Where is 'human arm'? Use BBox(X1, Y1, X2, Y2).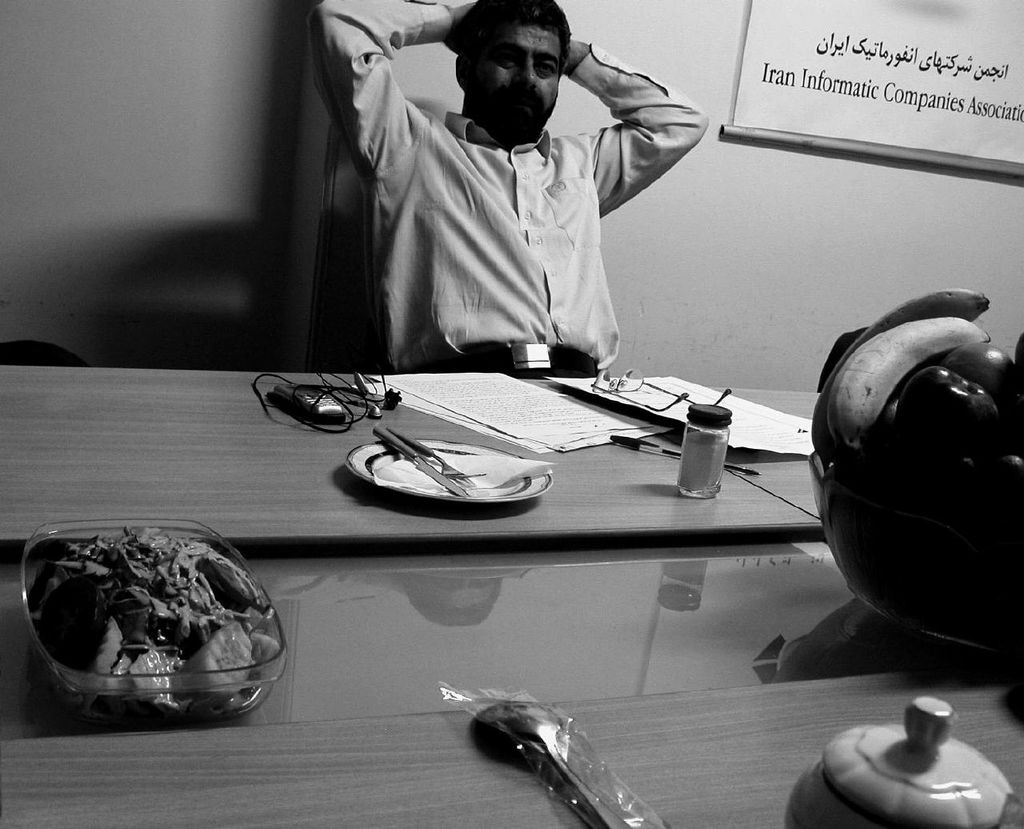
BBox(307, 0, 485, 190).
